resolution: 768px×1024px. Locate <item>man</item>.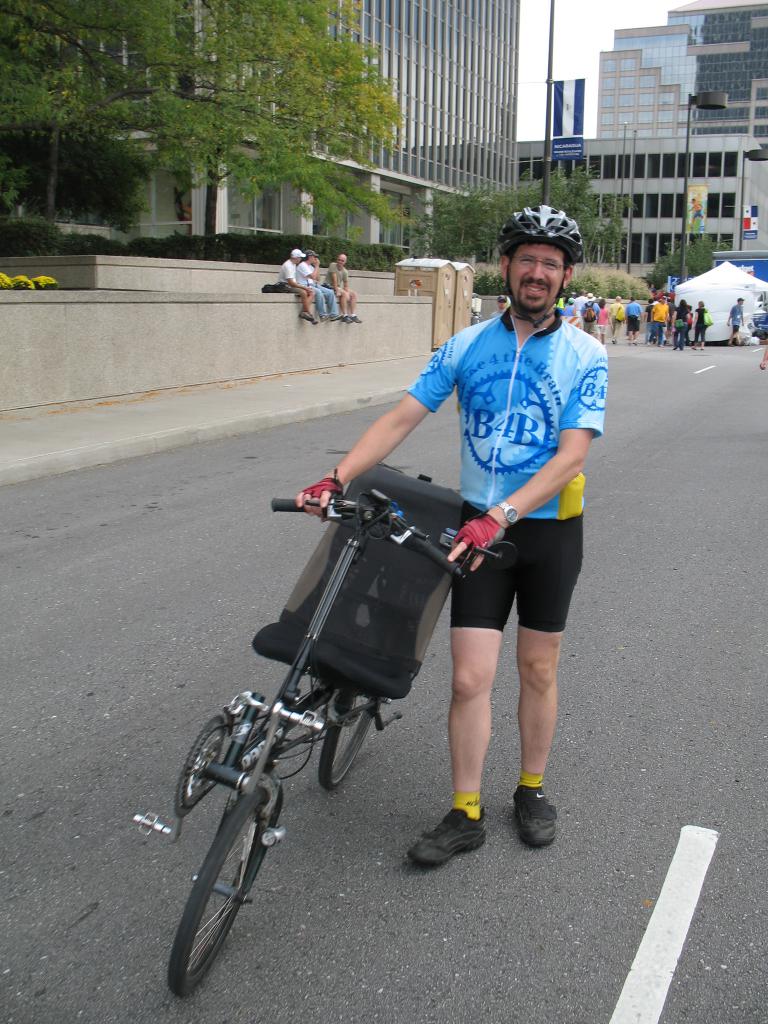
bbox=[625, 295, 648, 344].
